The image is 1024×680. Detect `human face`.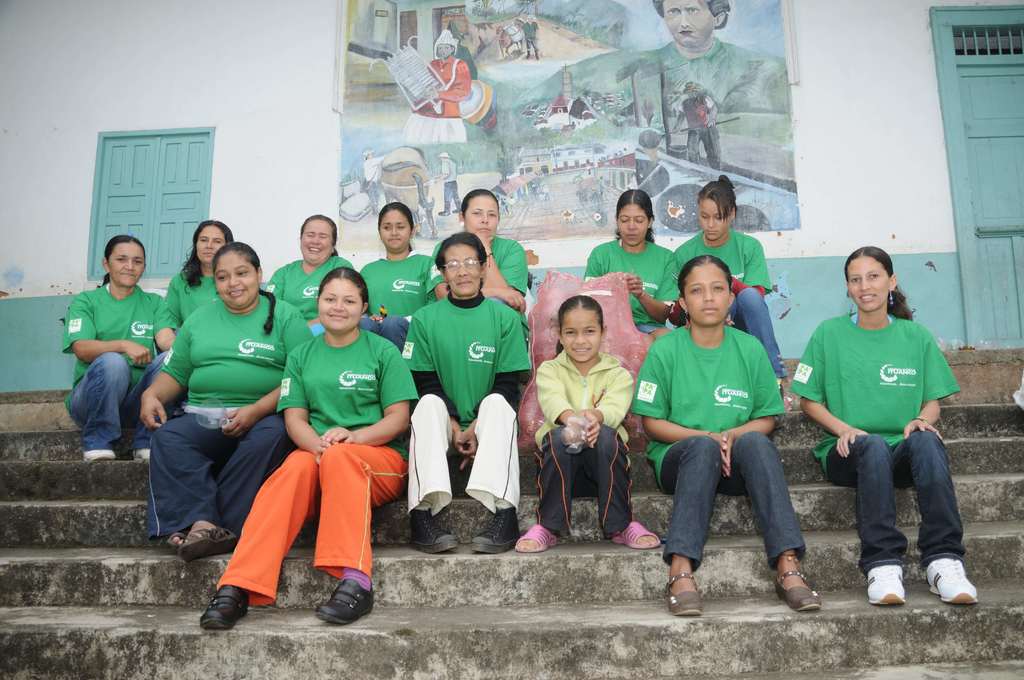
Detection: BBox(665, 0, 715, 50).
